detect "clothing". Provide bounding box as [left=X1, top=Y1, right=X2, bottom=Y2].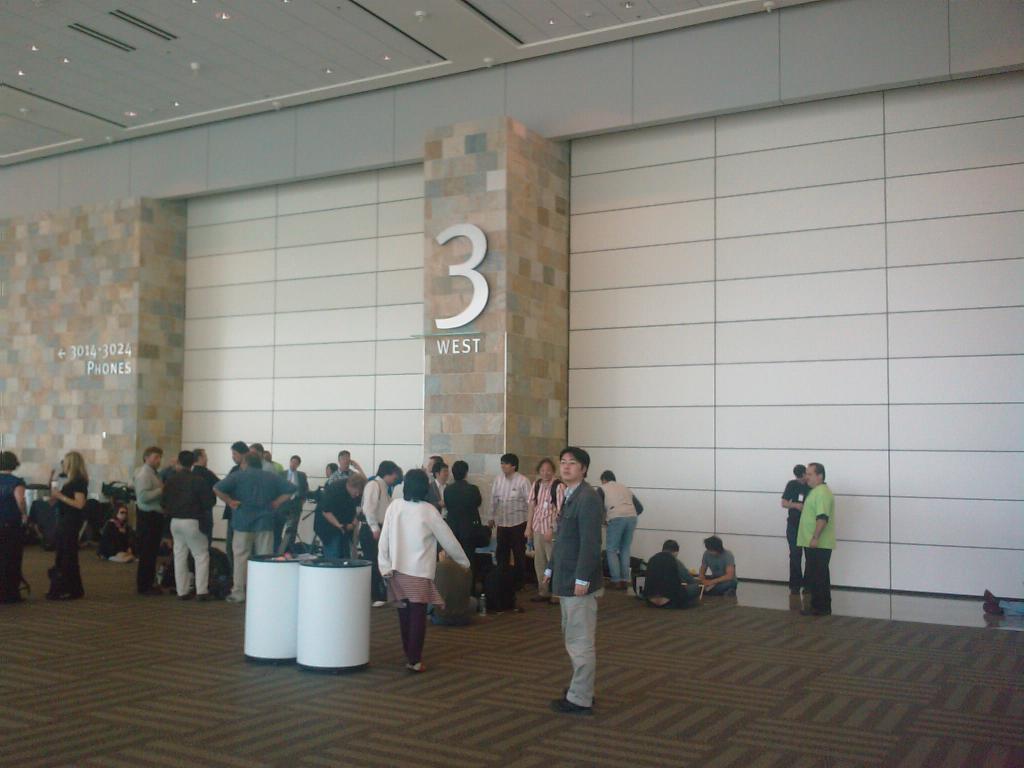
[left=231, top=526, right=291, bottom=609].
